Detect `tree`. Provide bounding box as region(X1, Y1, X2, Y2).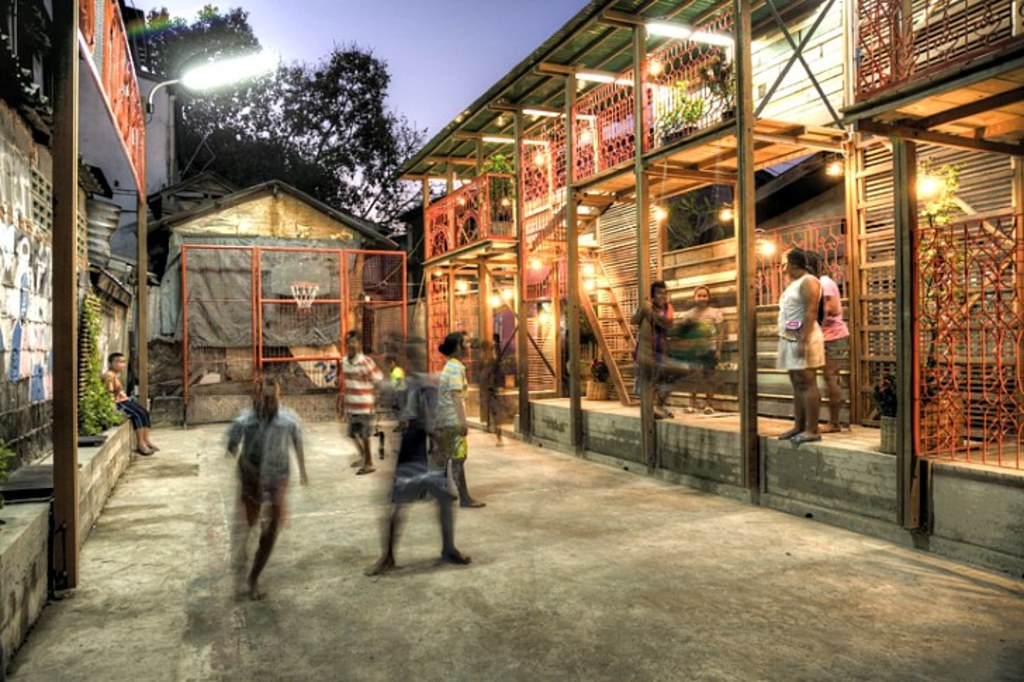
region(204, 31, 435, 239).
